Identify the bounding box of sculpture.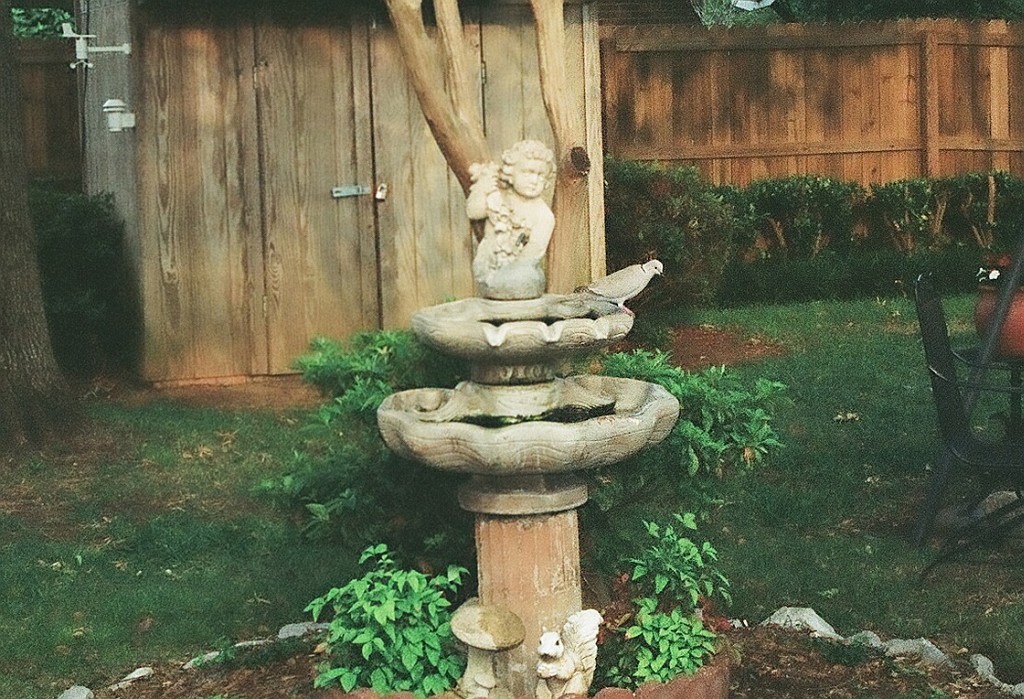
{"left": 460, "top": 129, "right": 567, "bottom": 321}.
